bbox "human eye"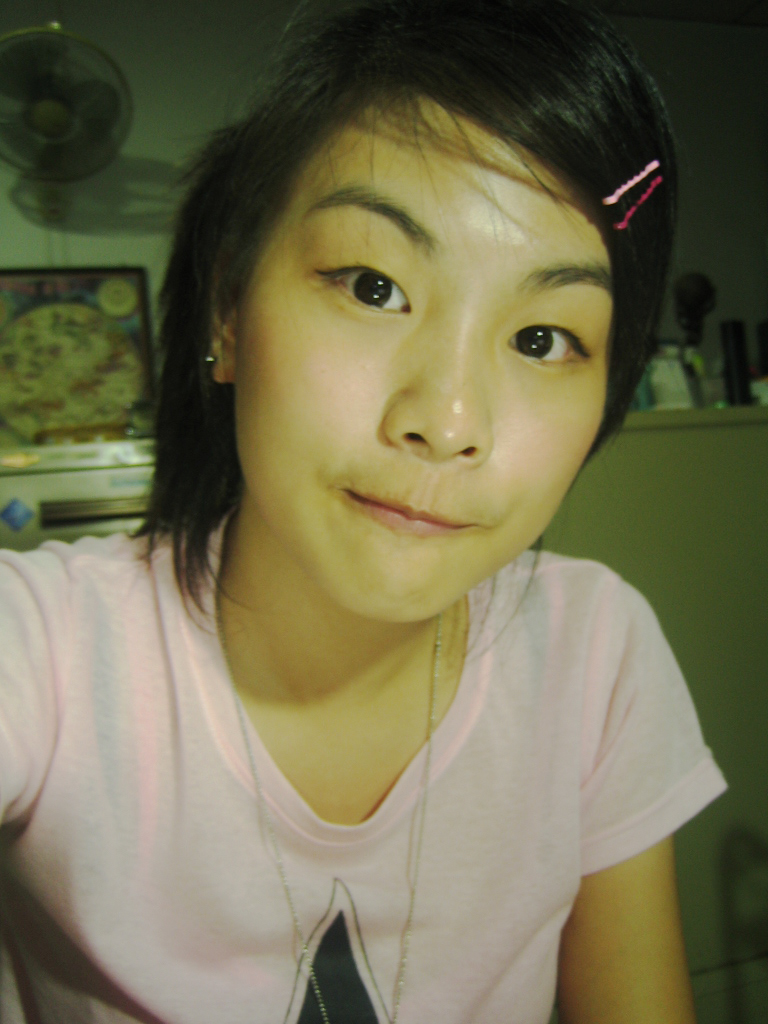
(x1=316, y1=251, x2=415, y2=322)
